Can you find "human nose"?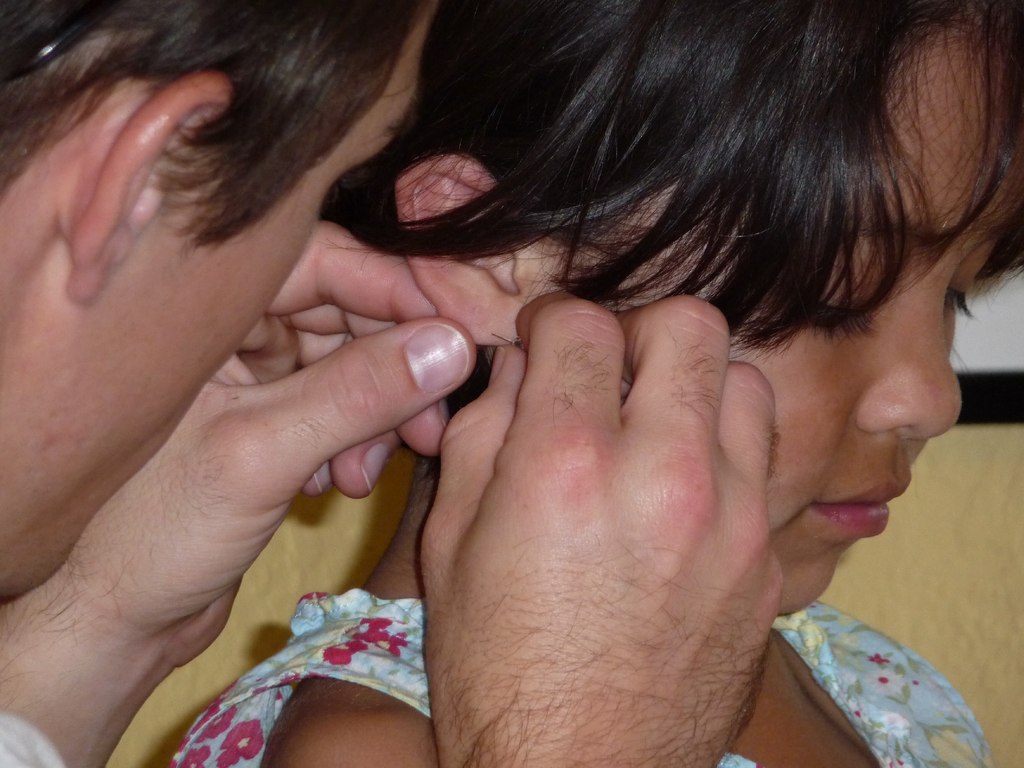
Yes, bounding box: 851,278,970,445.
